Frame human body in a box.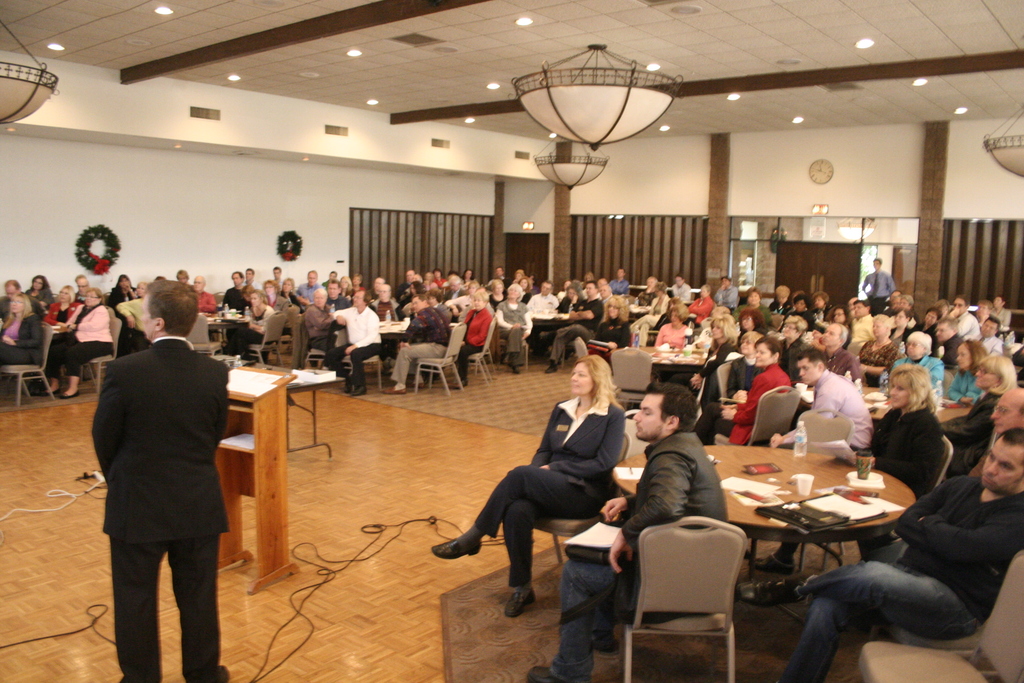
detection(458, 292, 490, 383).
